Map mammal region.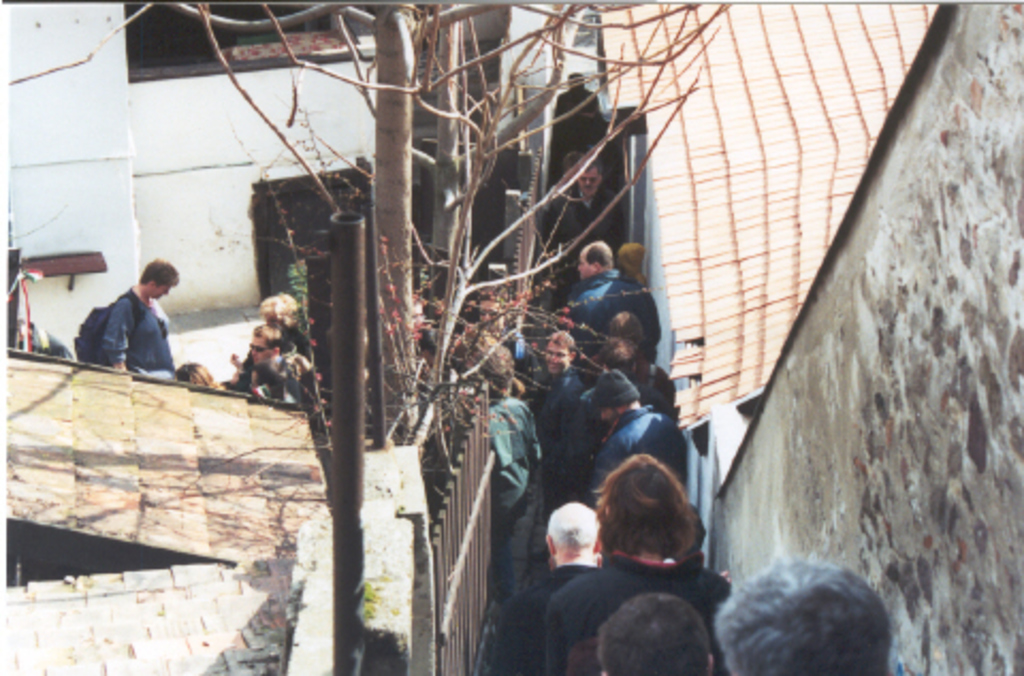
Mapped to select_region(499, 499, 604, 674).
